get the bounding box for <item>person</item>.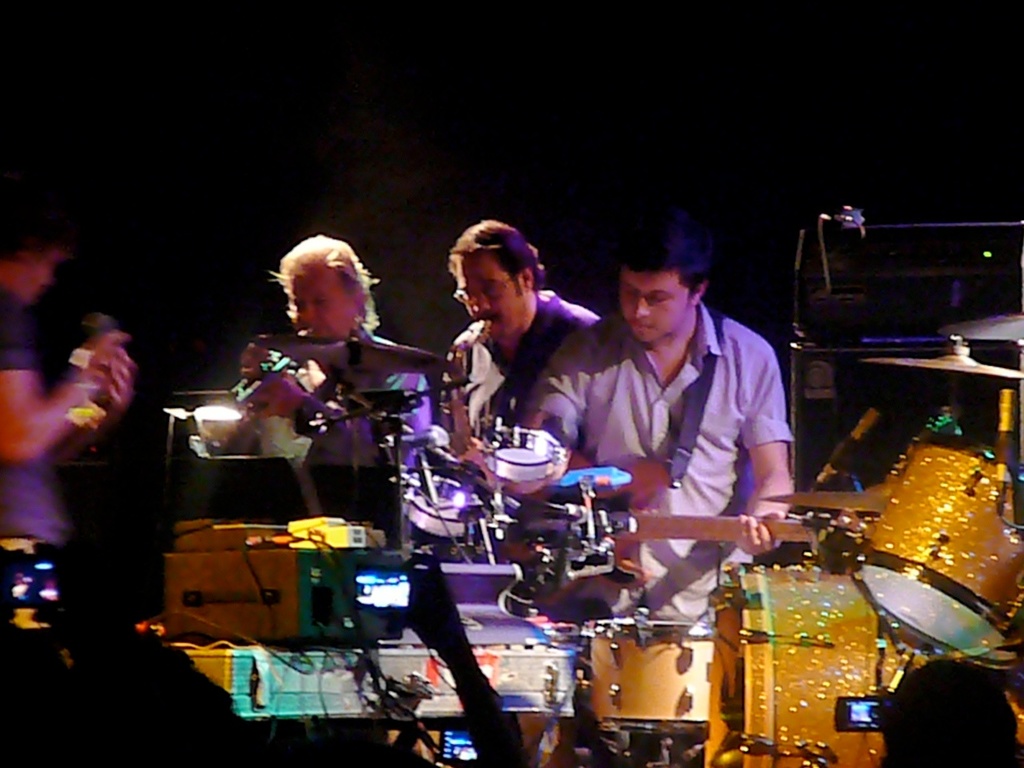
(570,187,794,629).
